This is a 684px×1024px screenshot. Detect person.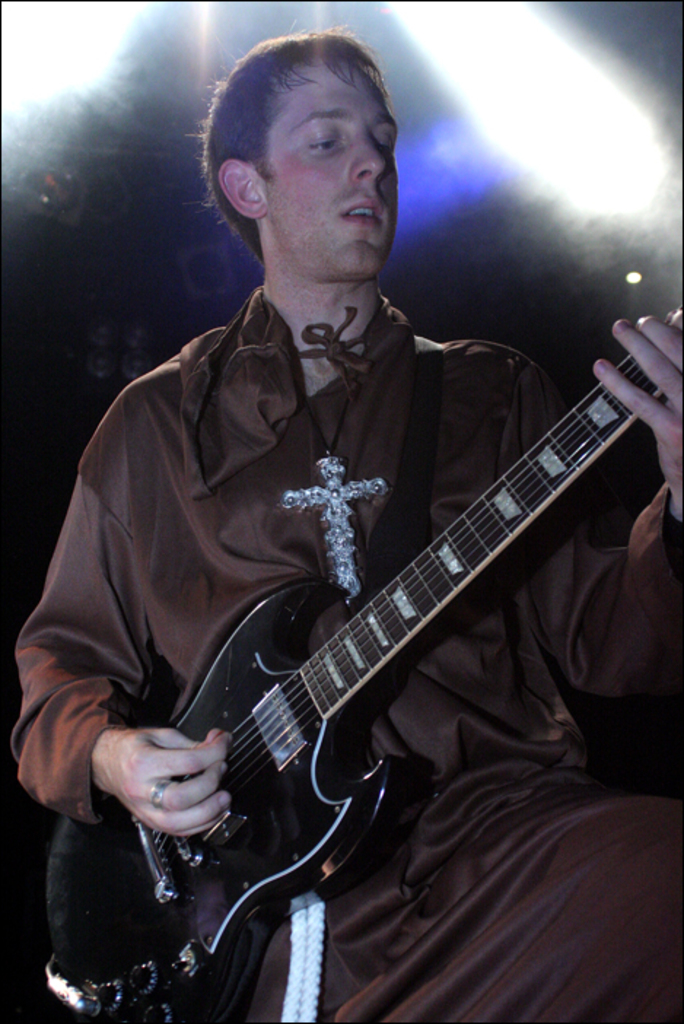
select_region(12, 28, 683, 1023).
